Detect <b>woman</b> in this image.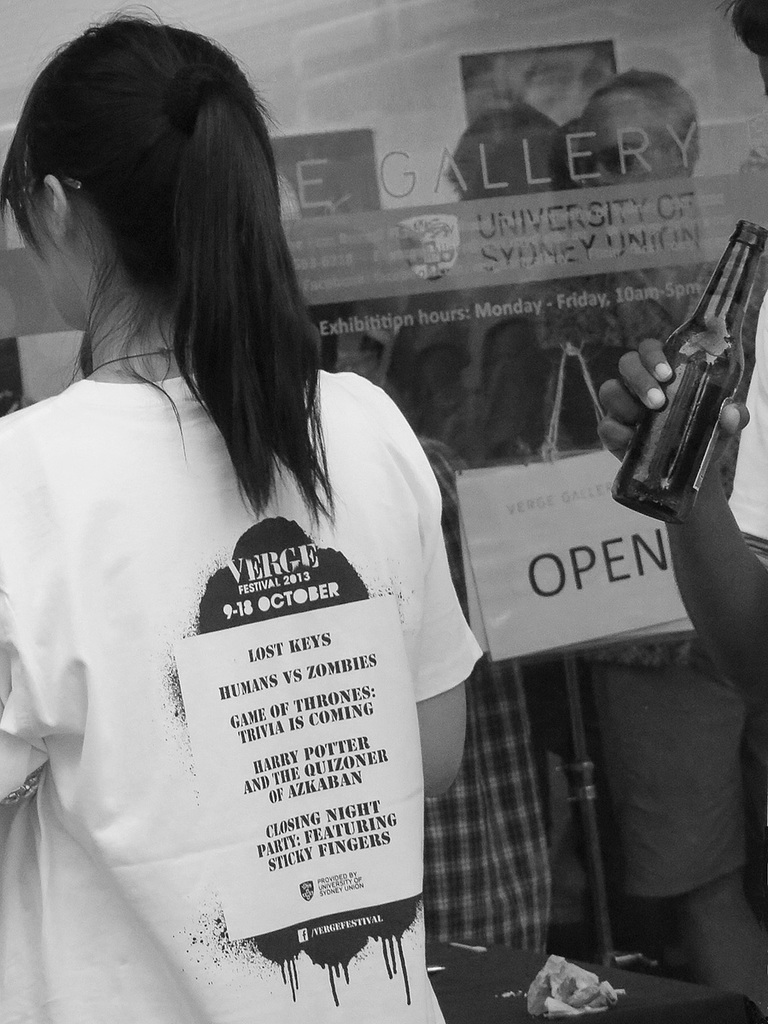
Detection: bbox=(1, 15, 488, 1021).
